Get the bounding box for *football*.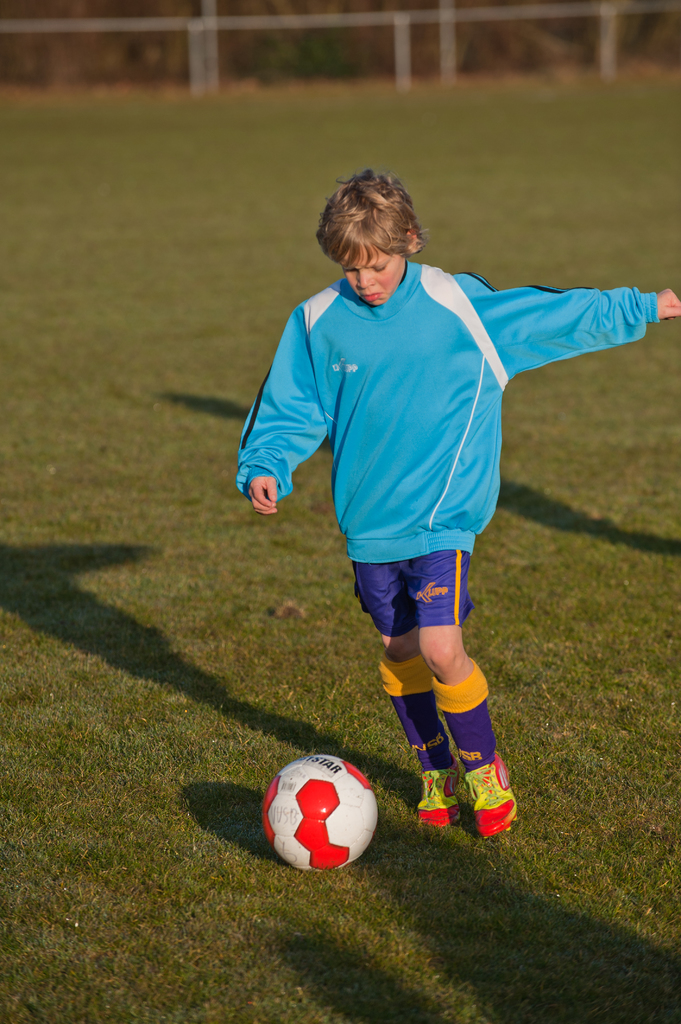
{"left": 266, "top": 755, "right": 389, "bottom": 874}.
